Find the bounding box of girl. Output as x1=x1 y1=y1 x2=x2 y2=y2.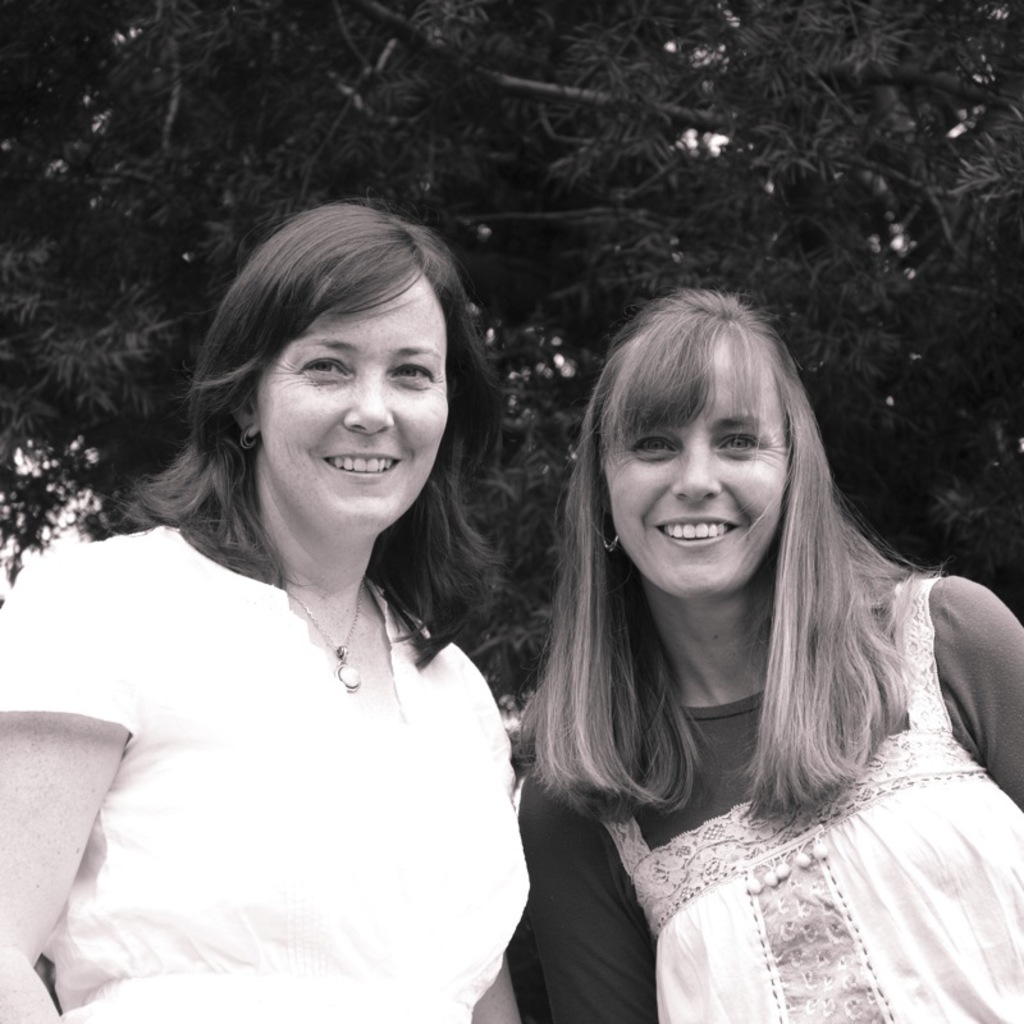
x1=0 y1=193 x2=539 y2=1023.
